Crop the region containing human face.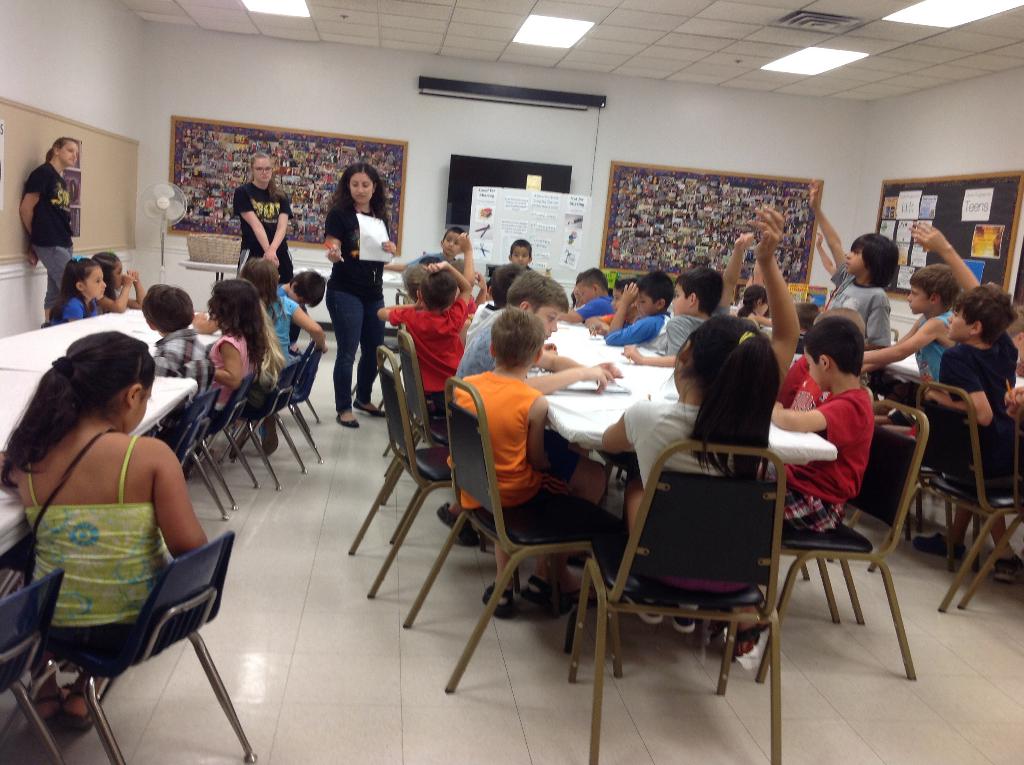
Crop region: pyautogui.locateOnScreen(635, 291, 655, 318).
